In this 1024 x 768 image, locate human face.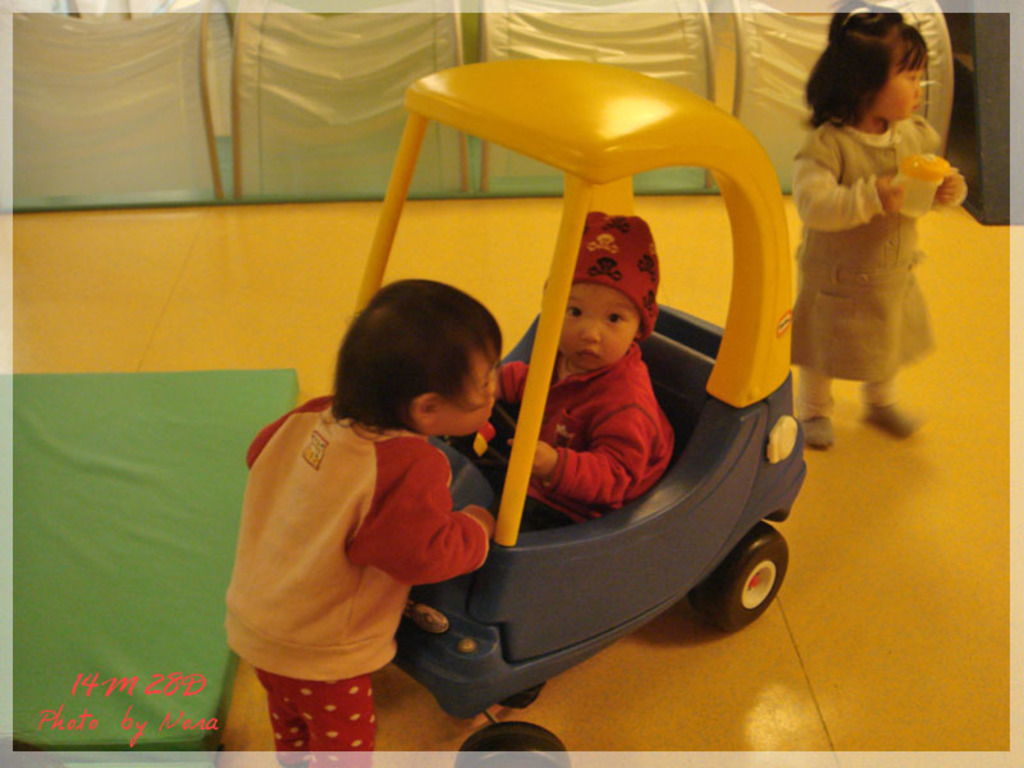
Bounding box: box=[442, 351, 497, 431].
